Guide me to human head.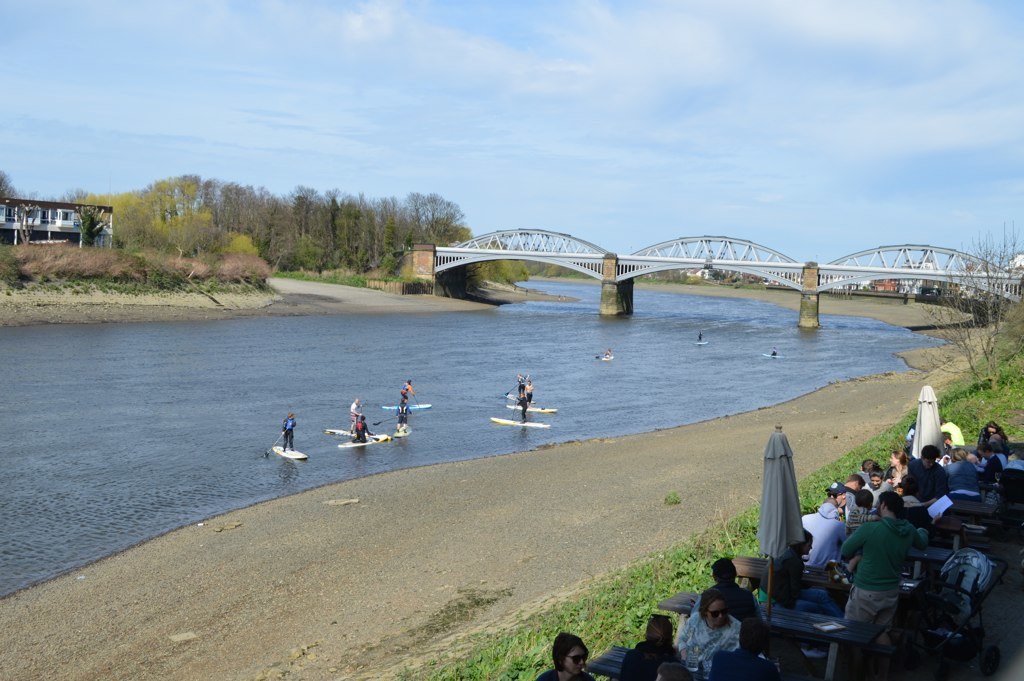
Guidance: box=[975, 440, 995, 457].
